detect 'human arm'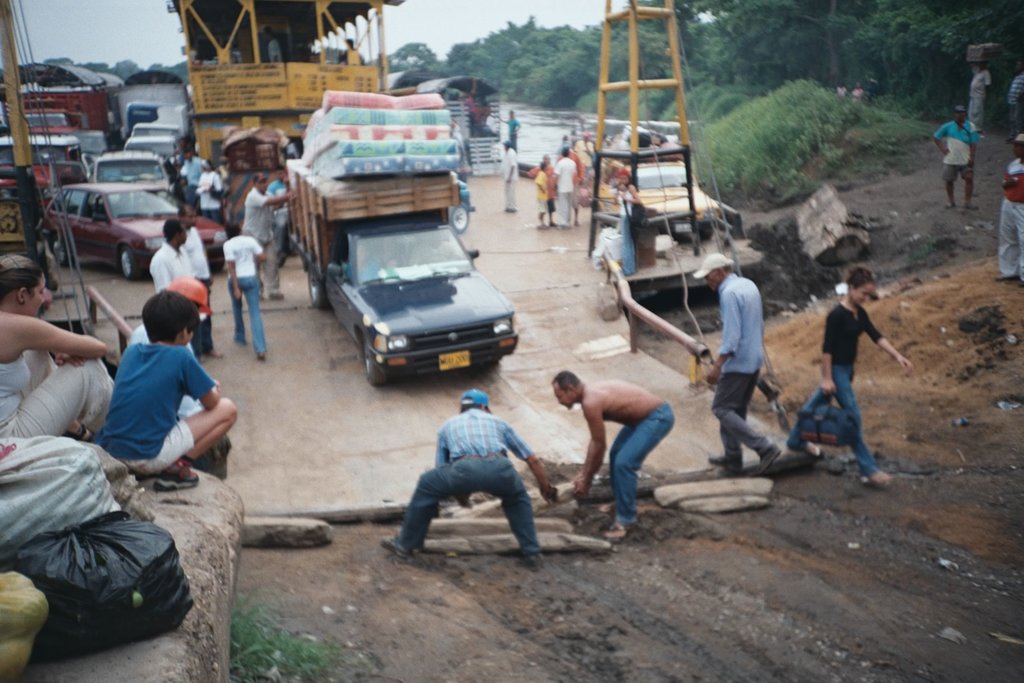
box=[22, 310, 111, 370]
